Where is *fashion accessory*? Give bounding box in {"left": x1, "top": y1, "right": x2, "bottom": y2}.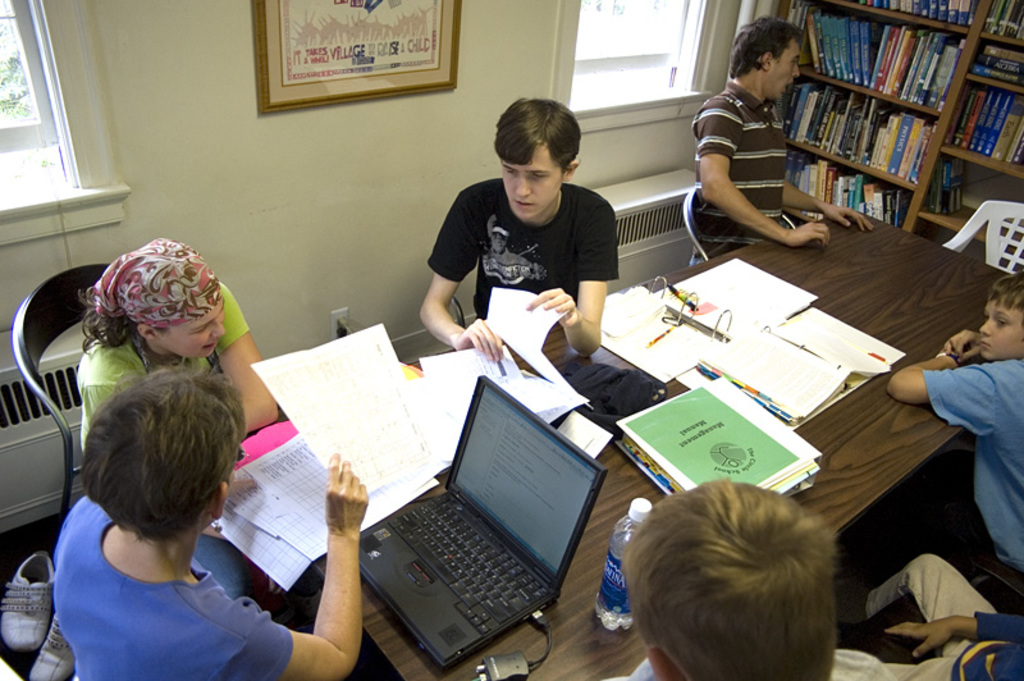
{"left": 212, "top": 515, "right": 225, "bottom": 534}.
